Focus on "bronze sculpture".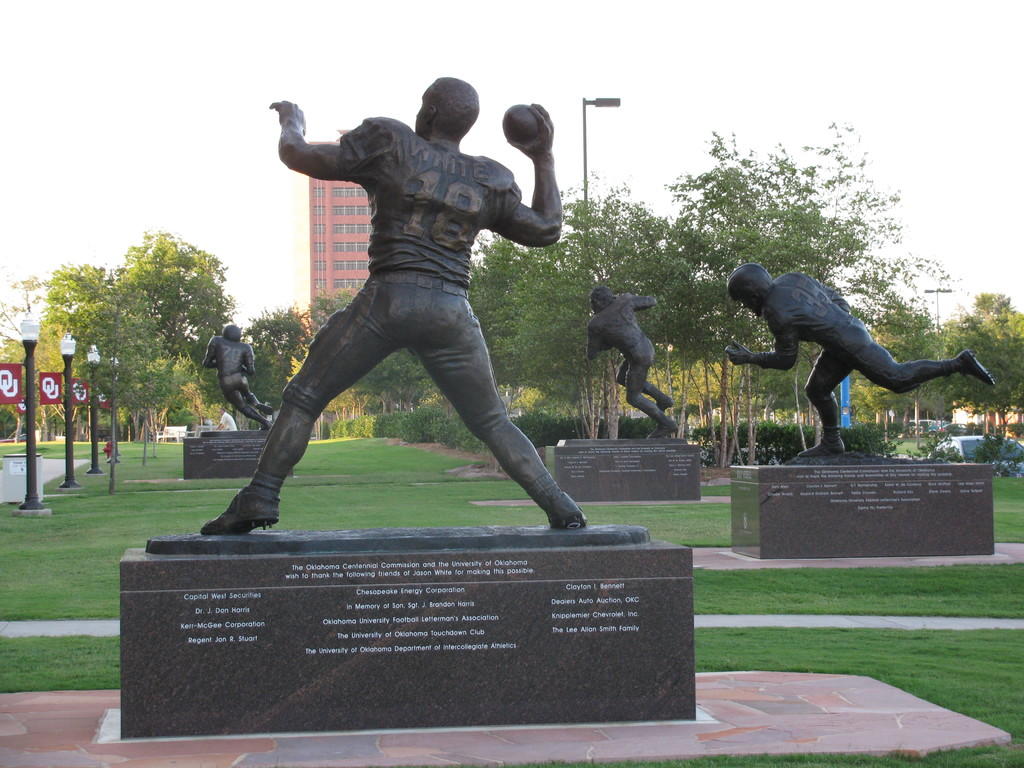
Focused at l=201, t=74, r=589, b=532.
